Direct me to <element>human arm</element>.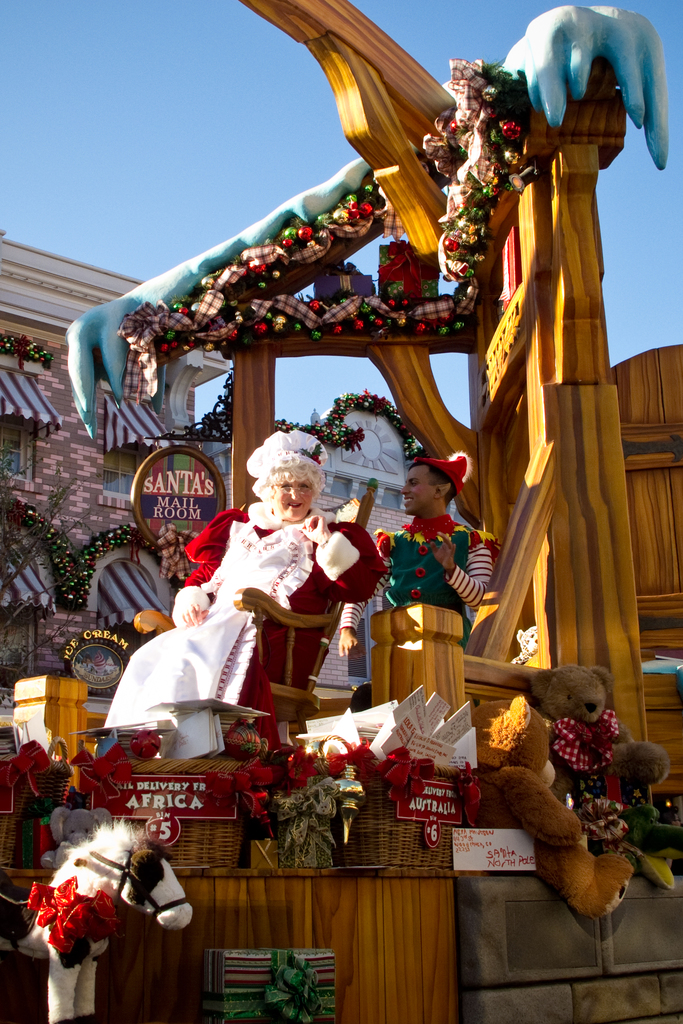
Direction: <region>308, 526, 383, 609</region>.
